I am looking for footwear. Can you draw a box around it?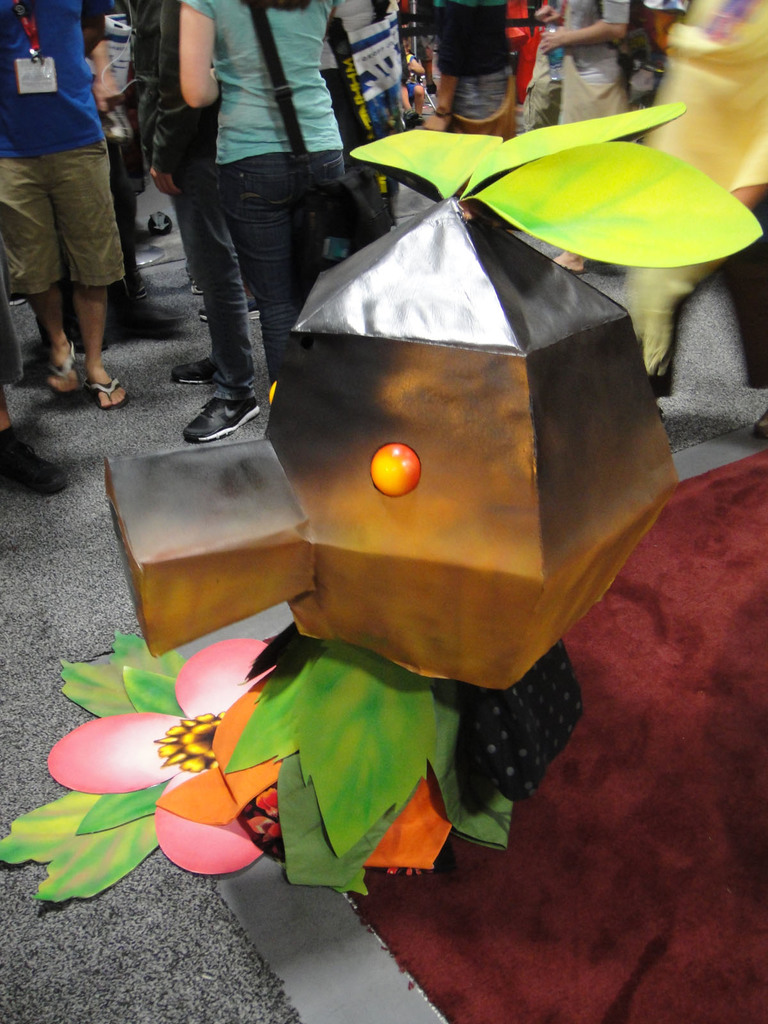
Sure, the bounding box is 45:342:79:403.
